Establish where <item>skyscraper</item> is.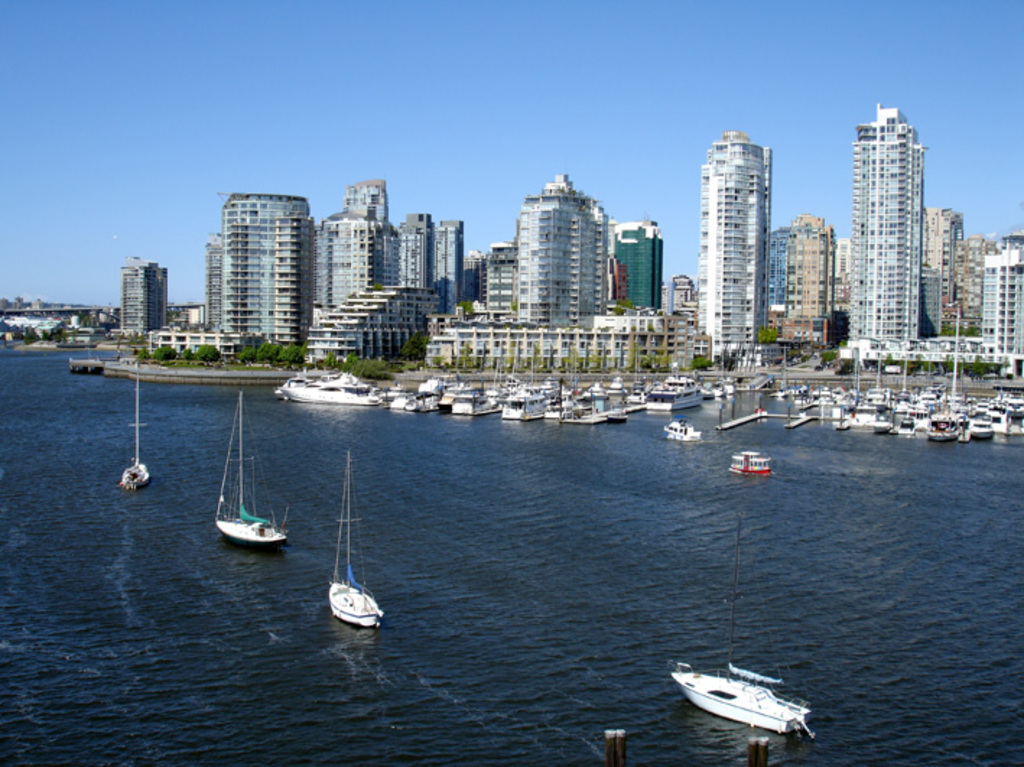
Established at [696, 127, 777, 367].
